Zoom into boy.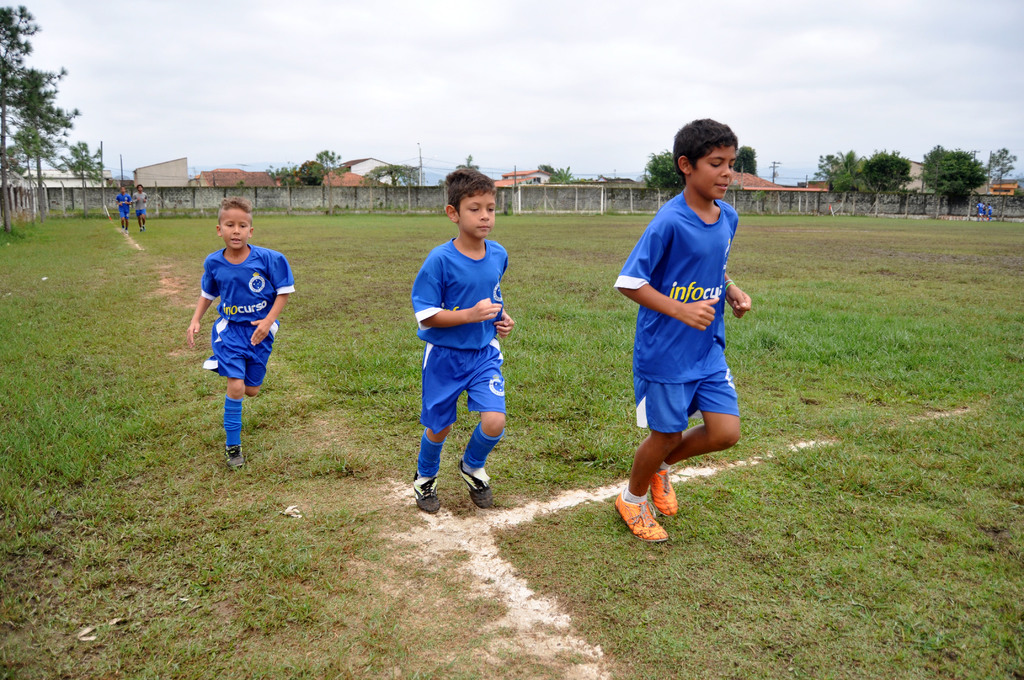
Zoom target: {"left": 609, "top": 124, "right": 742, "bottom": 535}.
